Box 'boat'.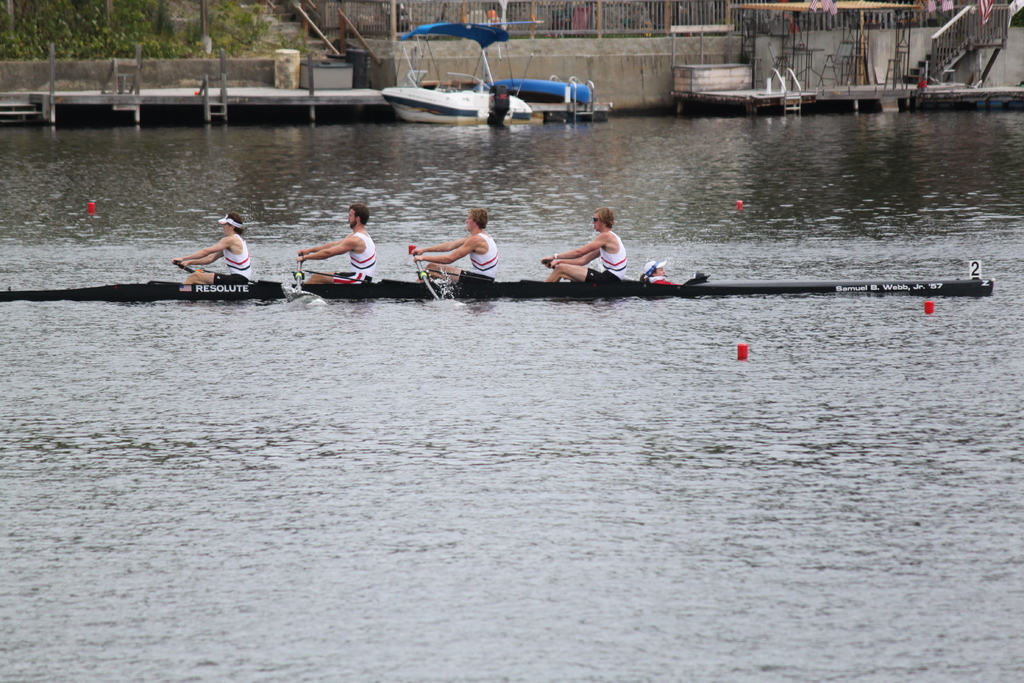
l=353, t=39, r=623, b=115.
